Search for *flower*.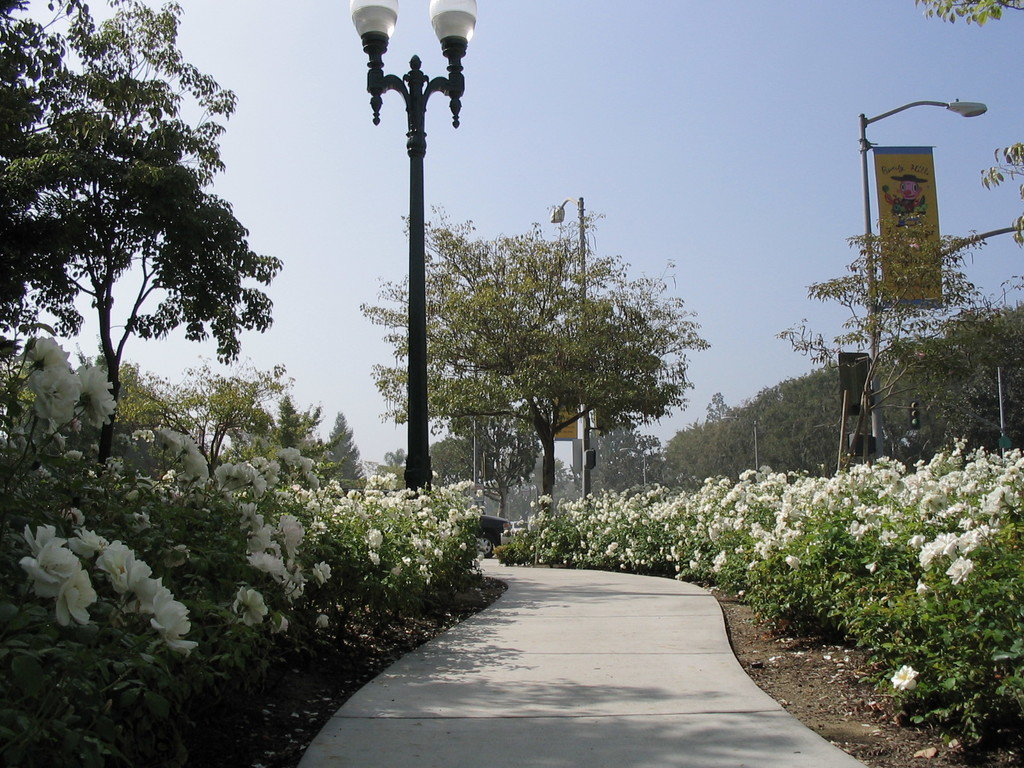
Found at 26, 362, 75, 423.
